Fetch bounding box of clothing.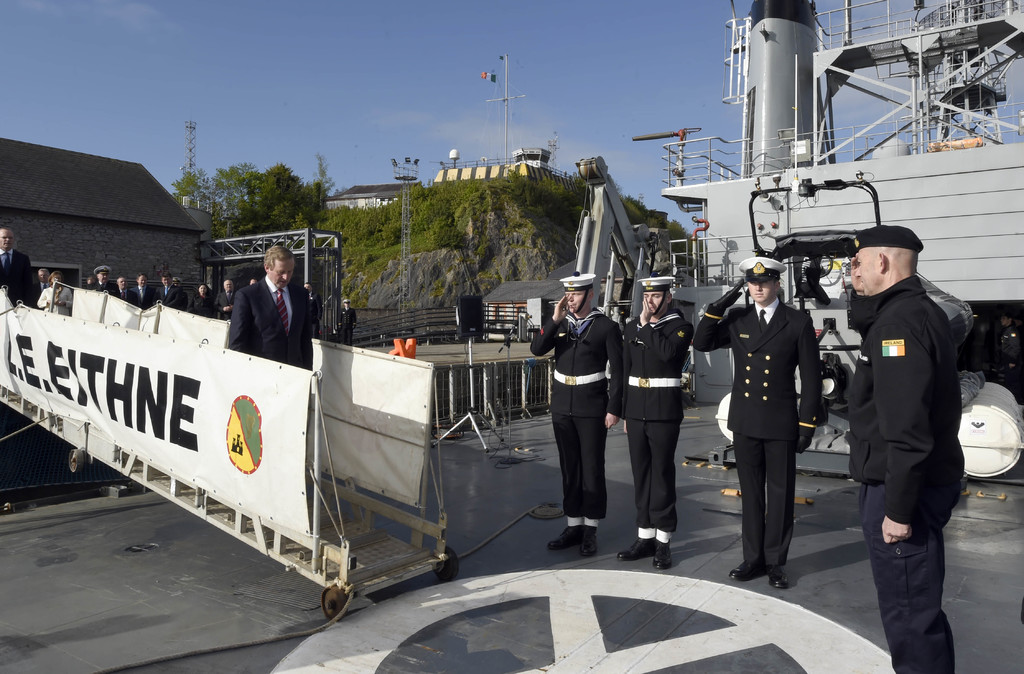
Bbox: 684:309:819:567.
